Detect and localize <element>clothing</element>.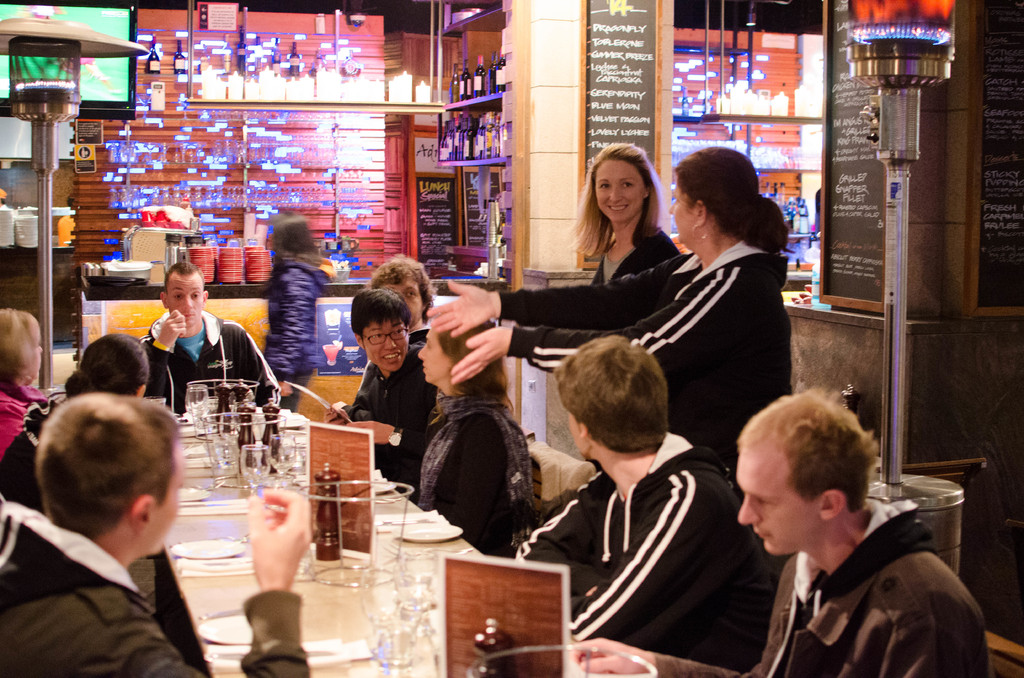
Localized at <box>509,424,788,671</box>.
